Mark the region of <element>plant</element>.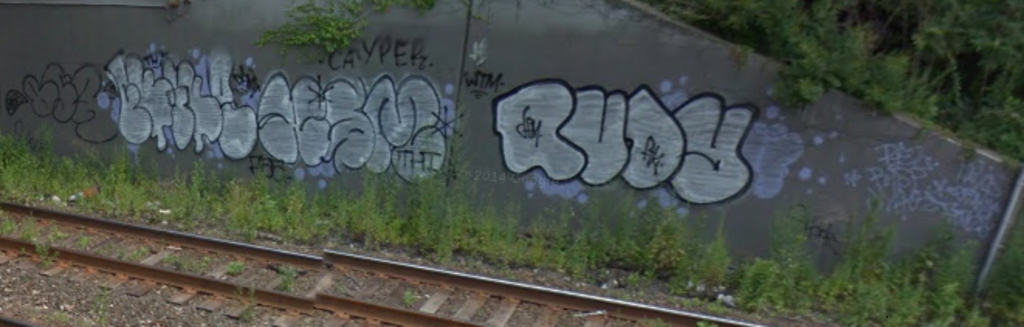
Region: 575,181,651,279.
